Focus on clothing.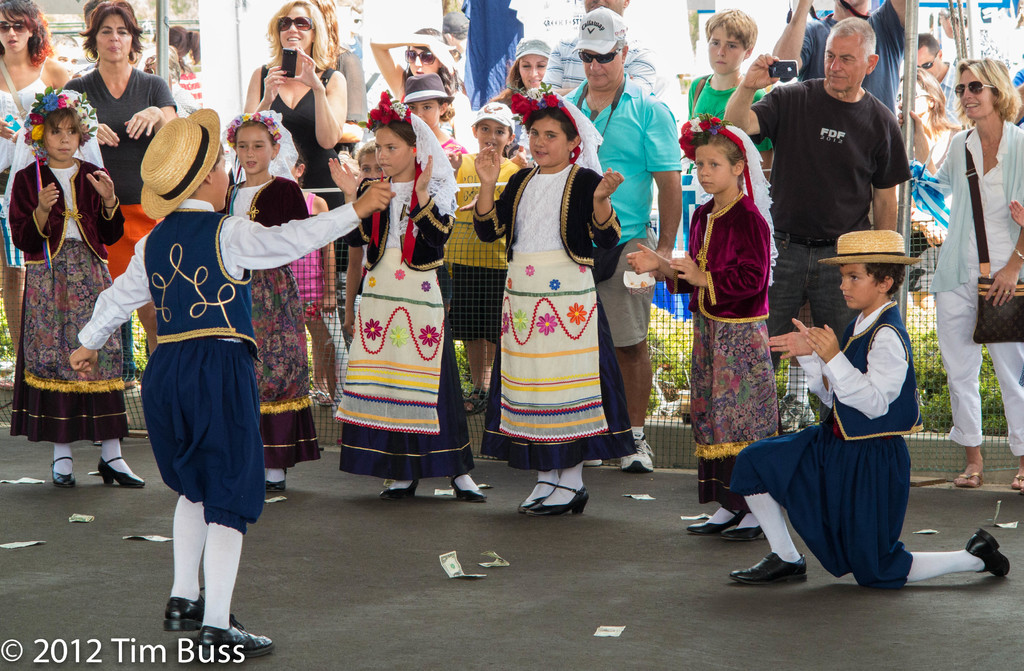
Focused at x1=764 y1=61 x2=917 y2=372.
